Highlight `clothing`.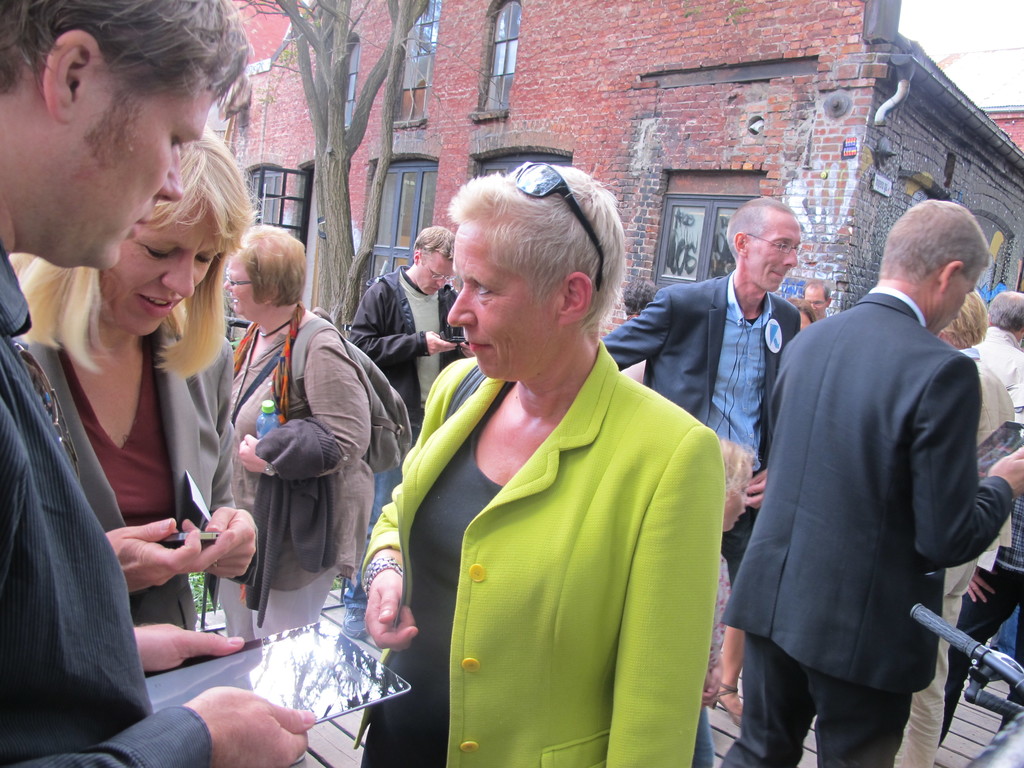
Highlighted region: [351,273,461,513].
